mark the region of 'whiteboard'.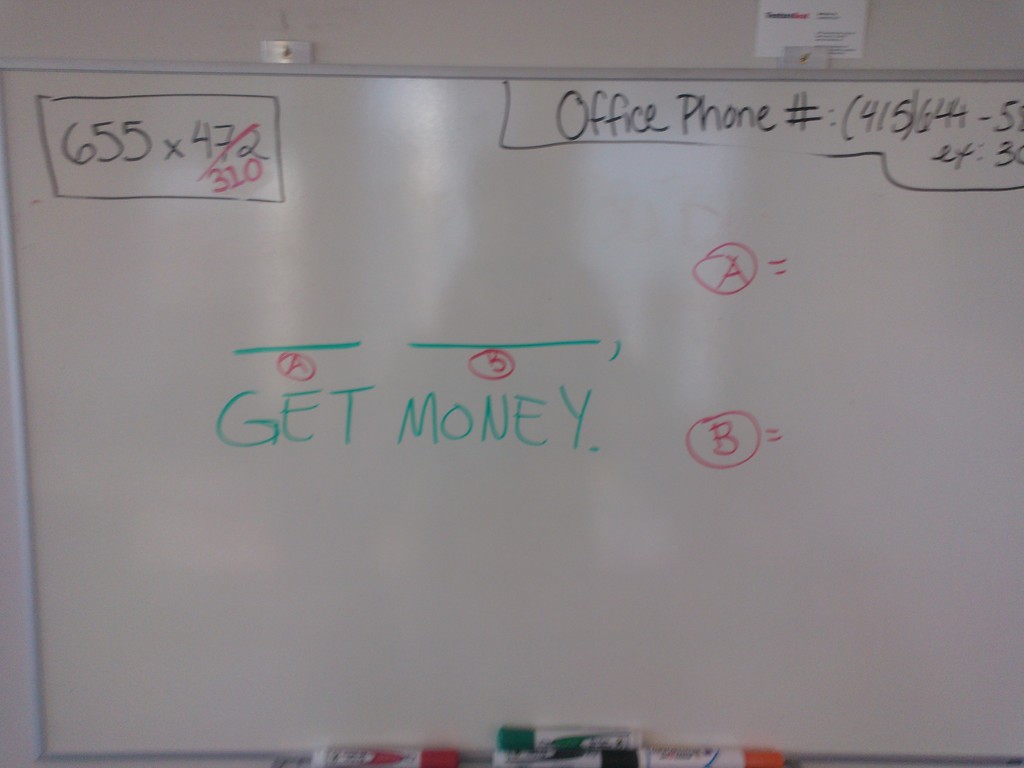
Region: left=0, top=57, right=1023, bottom=767.
